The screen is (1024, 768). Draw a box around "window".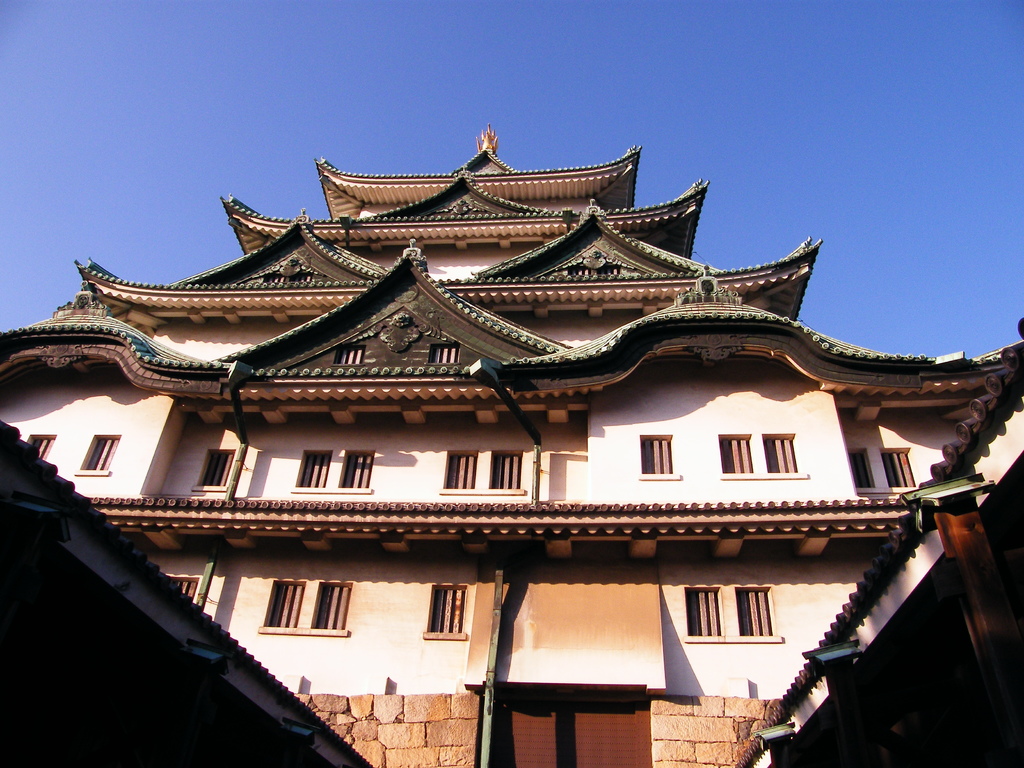
box=[174, 574, 202, 597].
